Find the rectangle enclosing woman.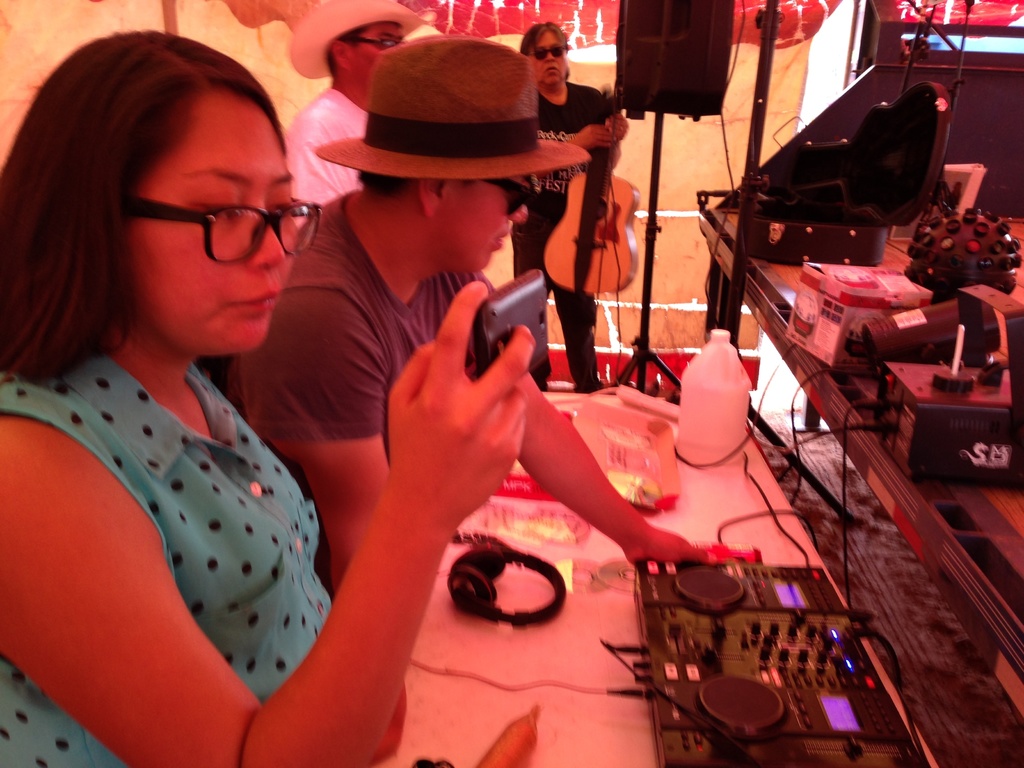
bbox=[64, 4, 564, 767].
